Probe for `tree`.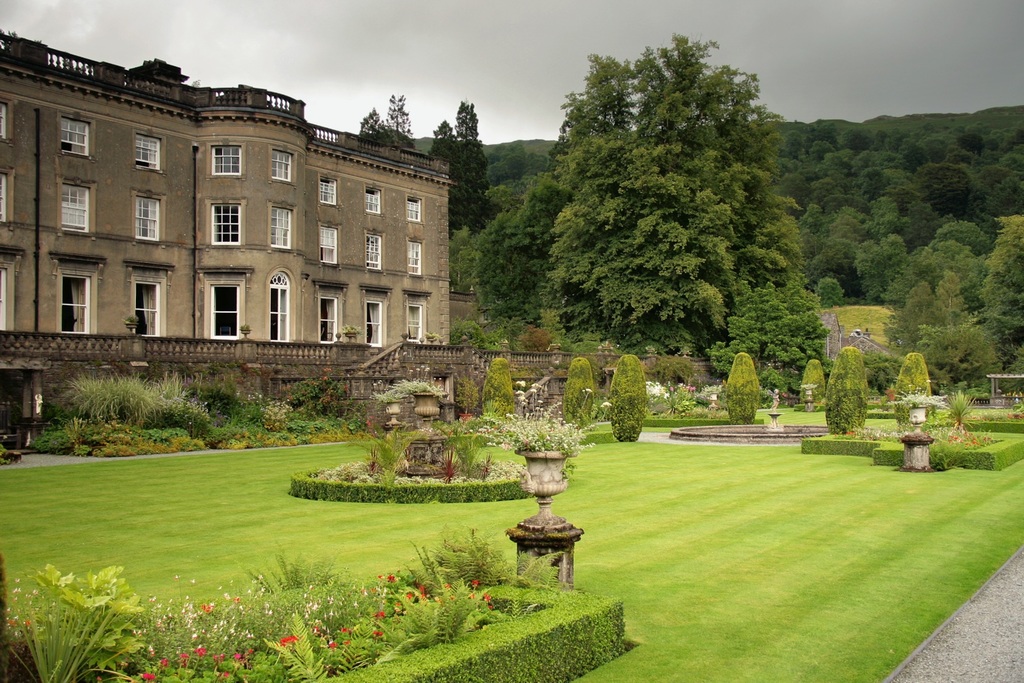
Probe result: Rect(344, 90, 468, 168).
